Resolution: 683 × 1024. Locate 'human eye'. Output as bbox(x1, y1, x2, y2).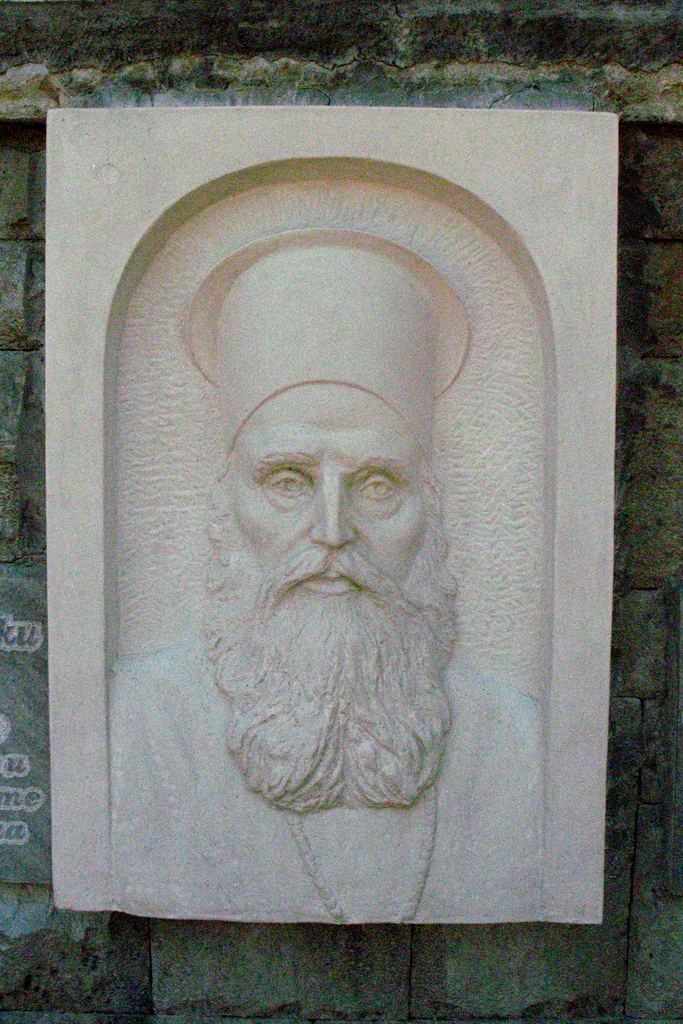
bbox(361, 471, 397, 502).
